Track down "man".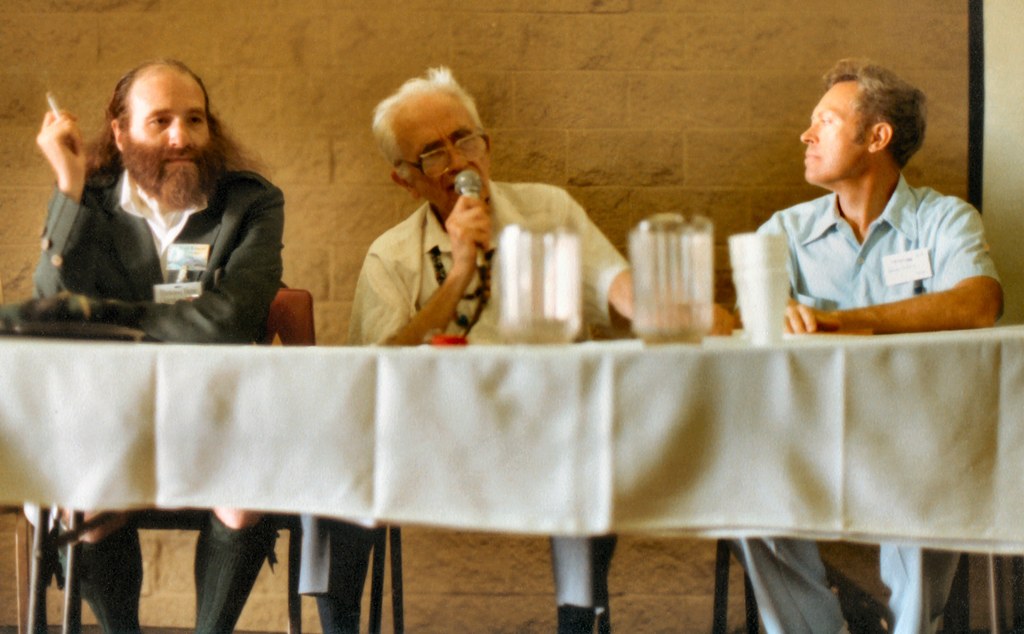
Tracked to 297 69 733 633.
